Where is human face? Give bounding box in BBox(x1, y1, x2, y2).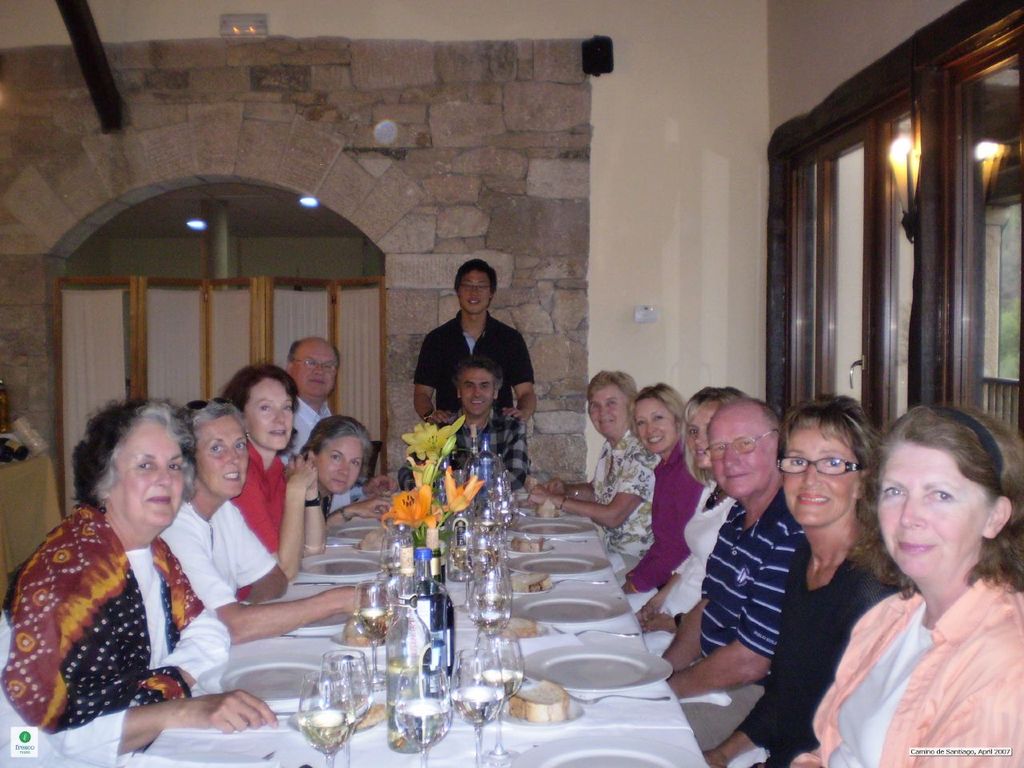
BBox(105, 429, 183, 527).
